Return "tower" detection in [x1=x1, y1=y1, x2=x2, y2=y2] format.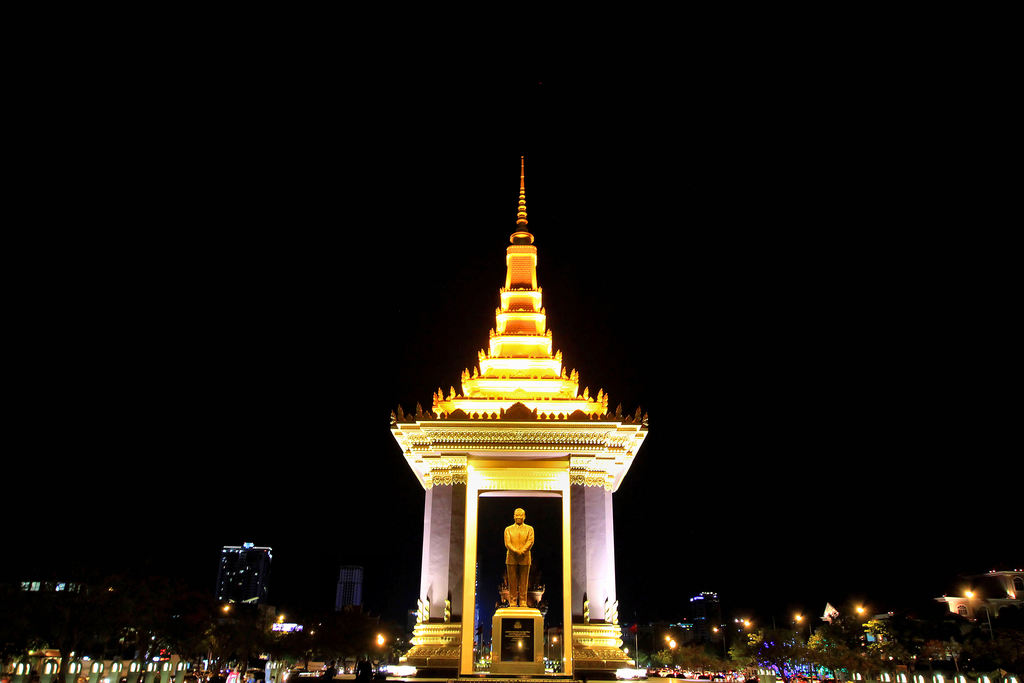
[x1=417, y1=145, x2=678, y2=618].
